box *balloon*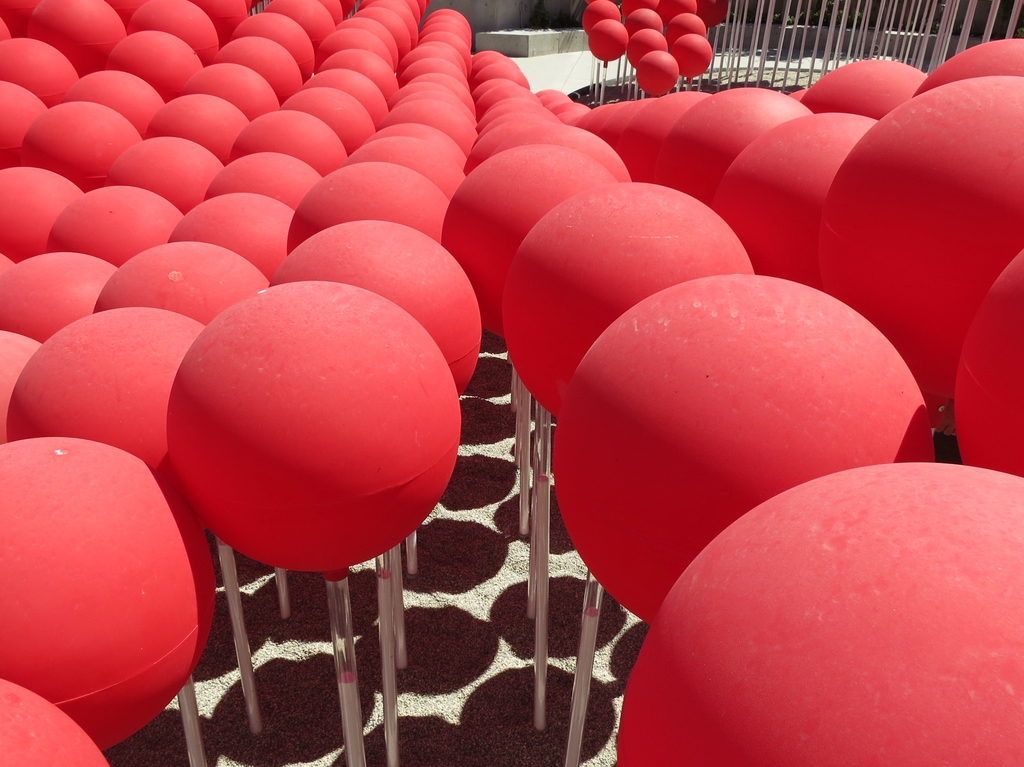
[x1=1, y1=0, x2=42, y2=42]
